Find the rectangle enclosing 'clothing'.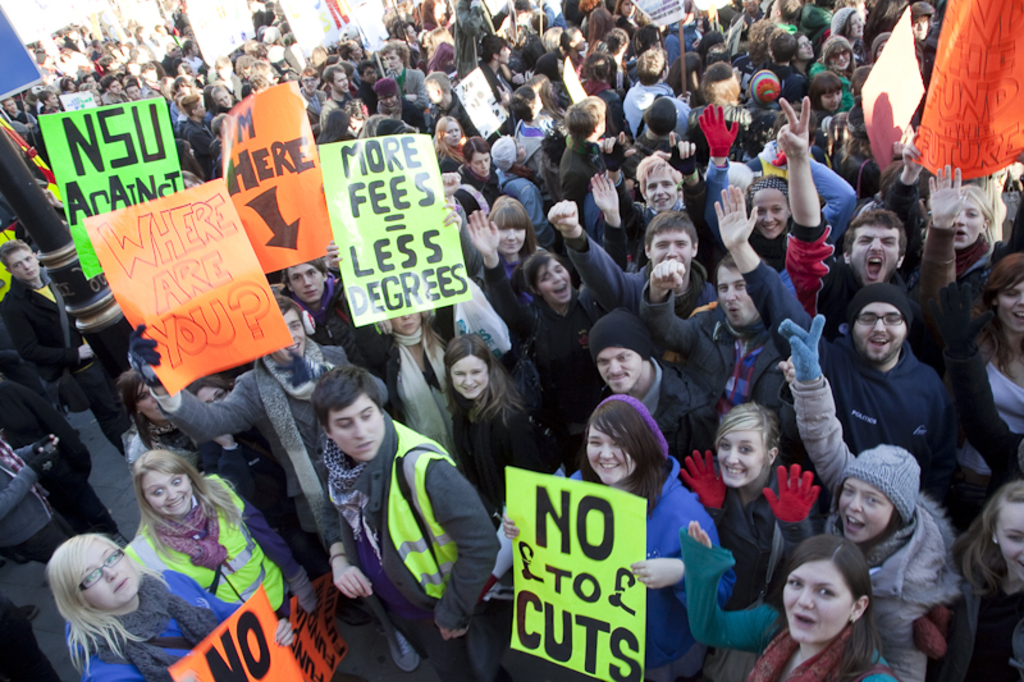
BBox(483, 257, 603, 429).
